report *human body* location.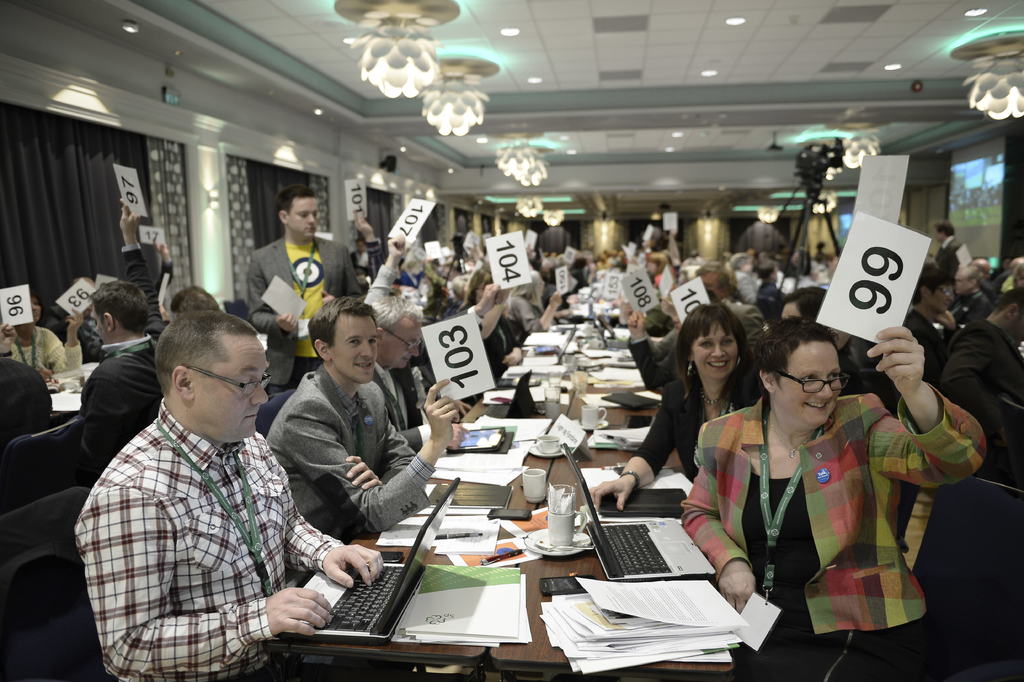
Report: rect(996, 254, 1020, 289).
